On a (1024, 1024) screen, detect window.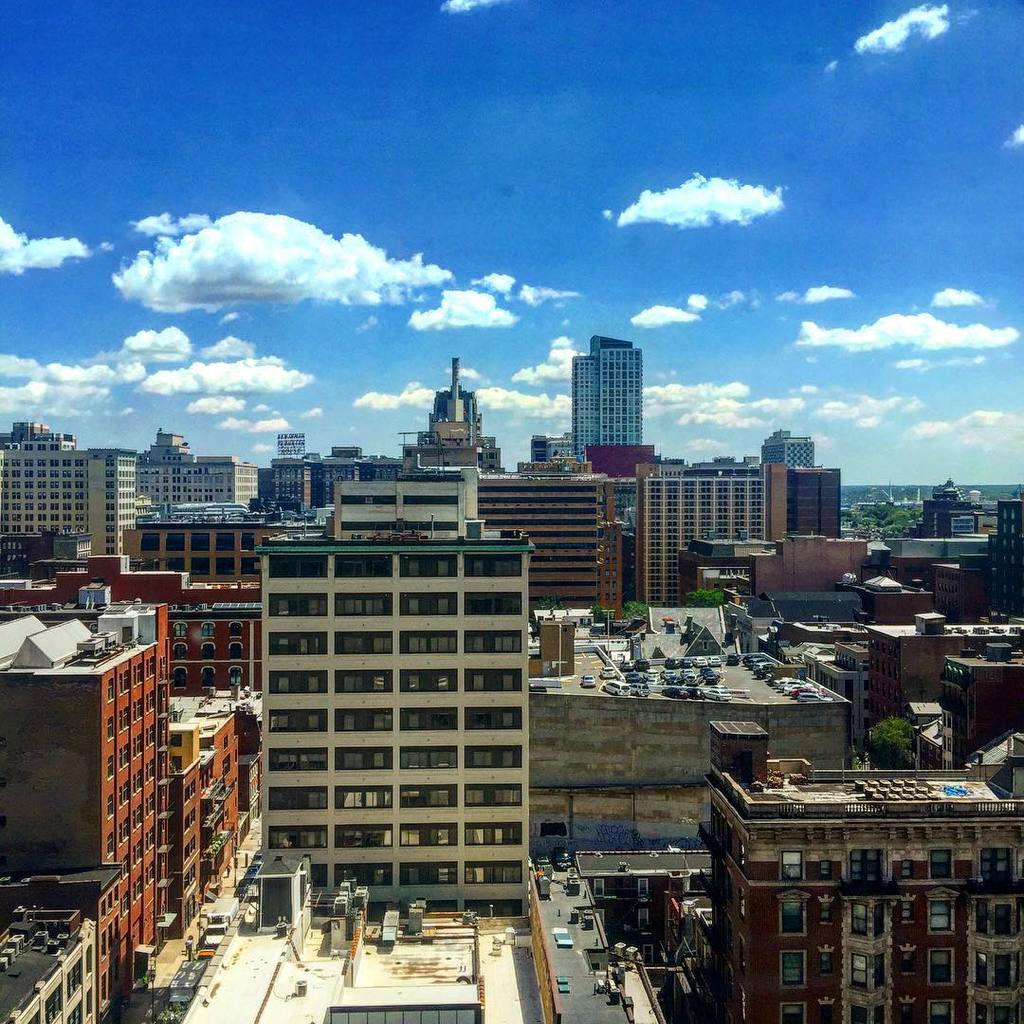
crop(927, 1001, 954, 1023).
